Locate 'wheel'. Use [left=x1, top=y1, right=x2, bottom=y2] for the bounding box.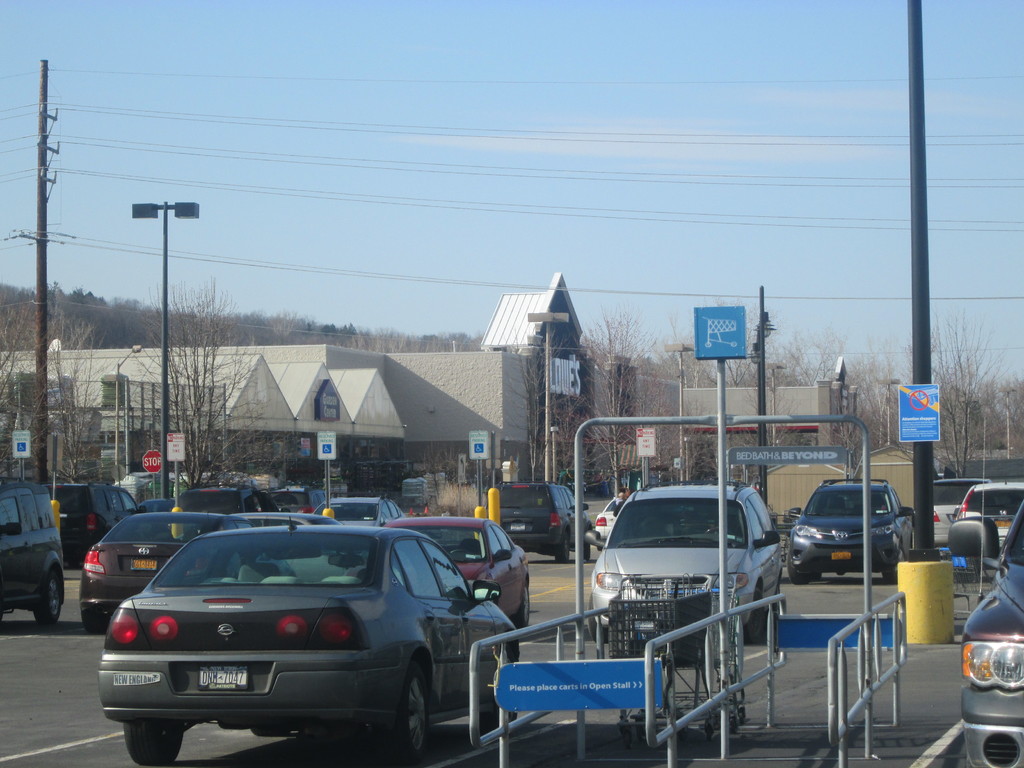
[left=250, top=729, right=290, bottom=733].
